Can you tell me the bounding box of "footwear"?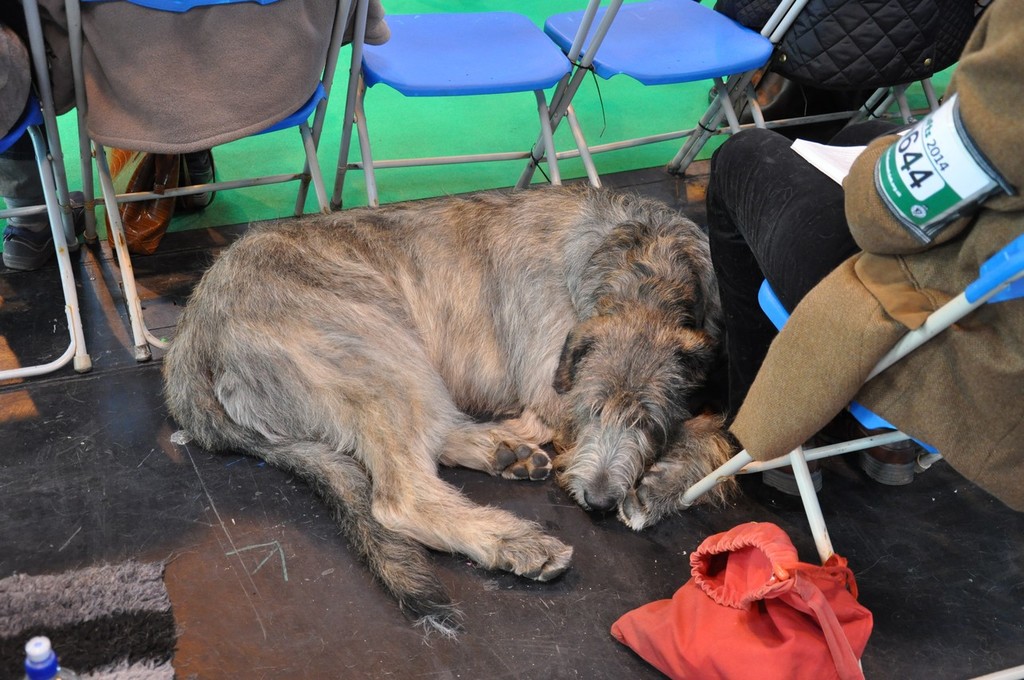
<box>854,421,922,489</box>.
